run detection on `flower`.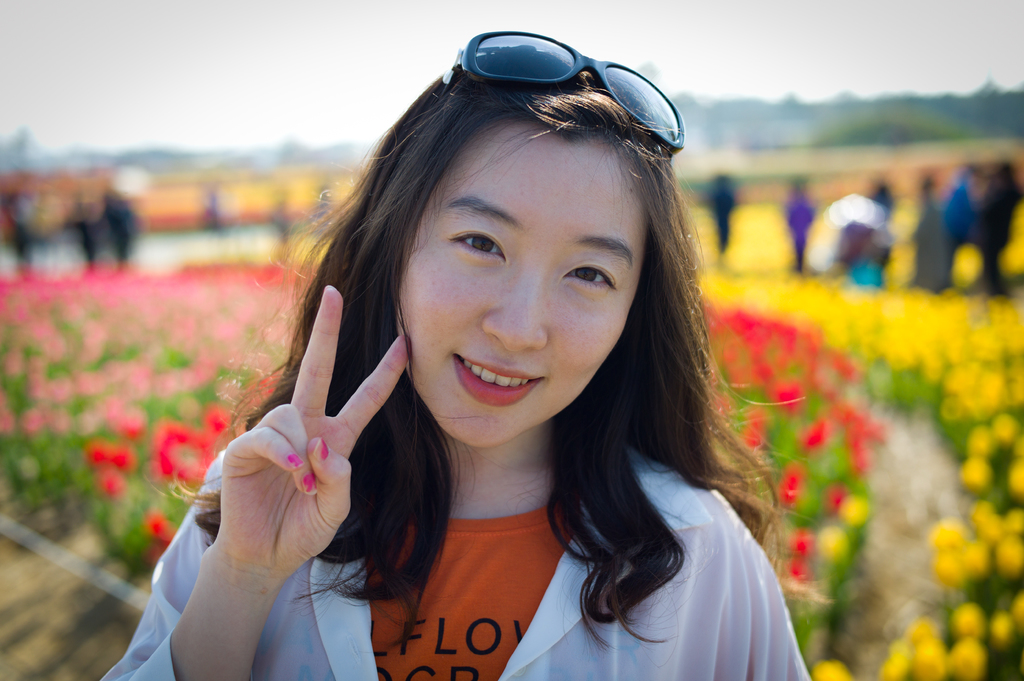
Result: region(947, 639, 991, 680).
